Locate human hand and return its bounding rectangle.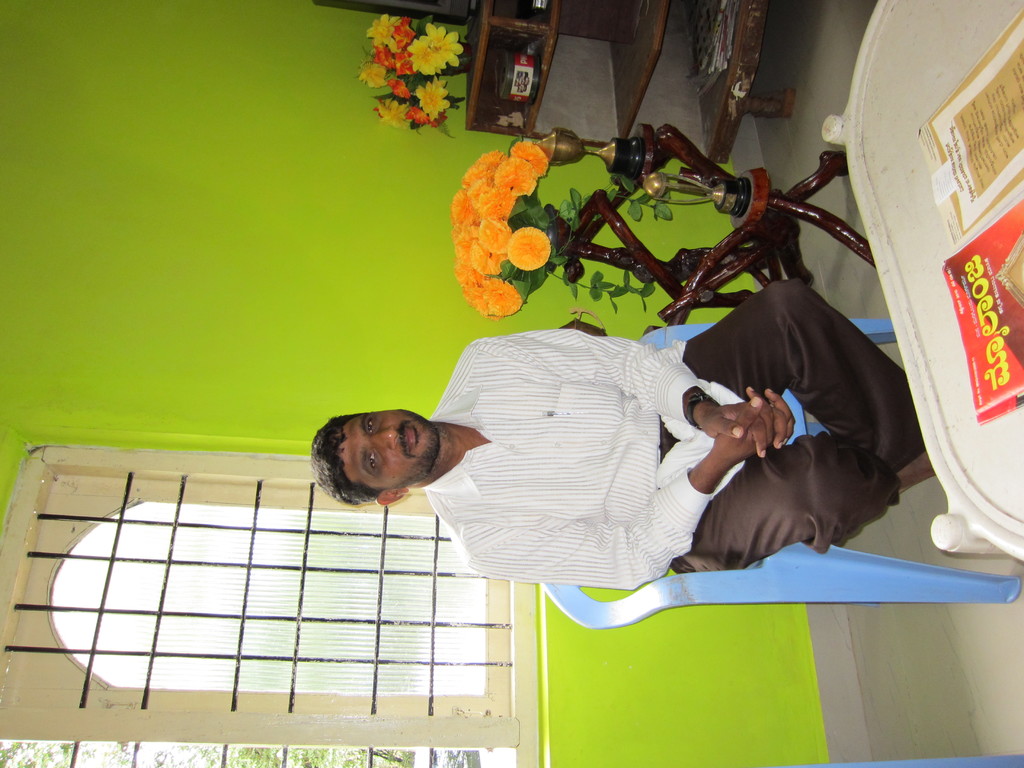
bbox=(714, 401, 795, 458).
